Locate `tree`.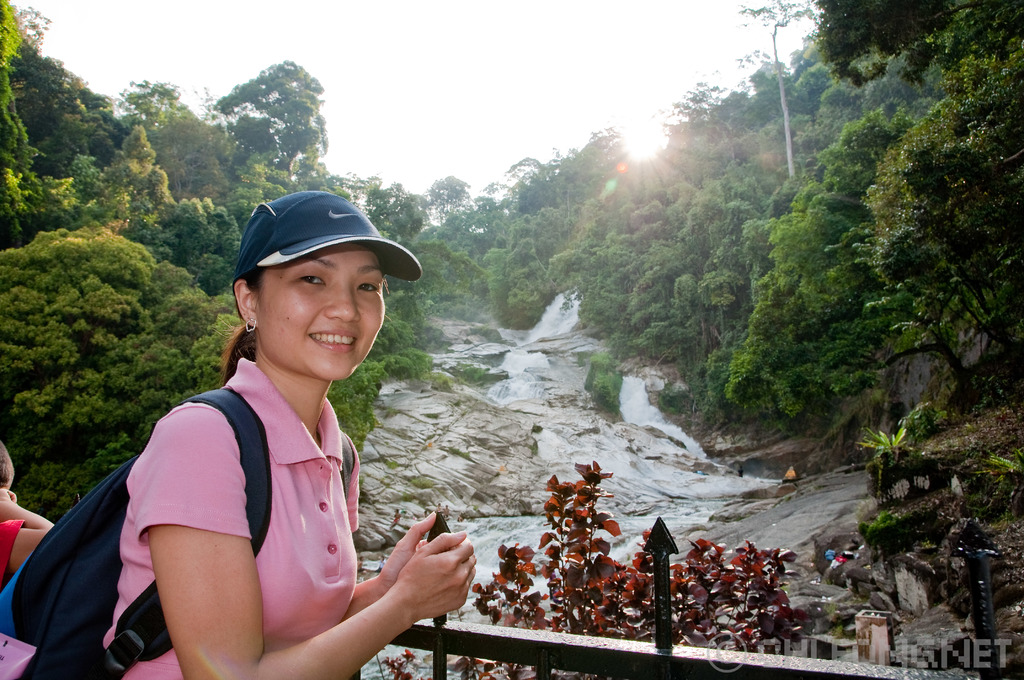
Bounding box: x1=359 y1=179 x2=431 y2=239.
